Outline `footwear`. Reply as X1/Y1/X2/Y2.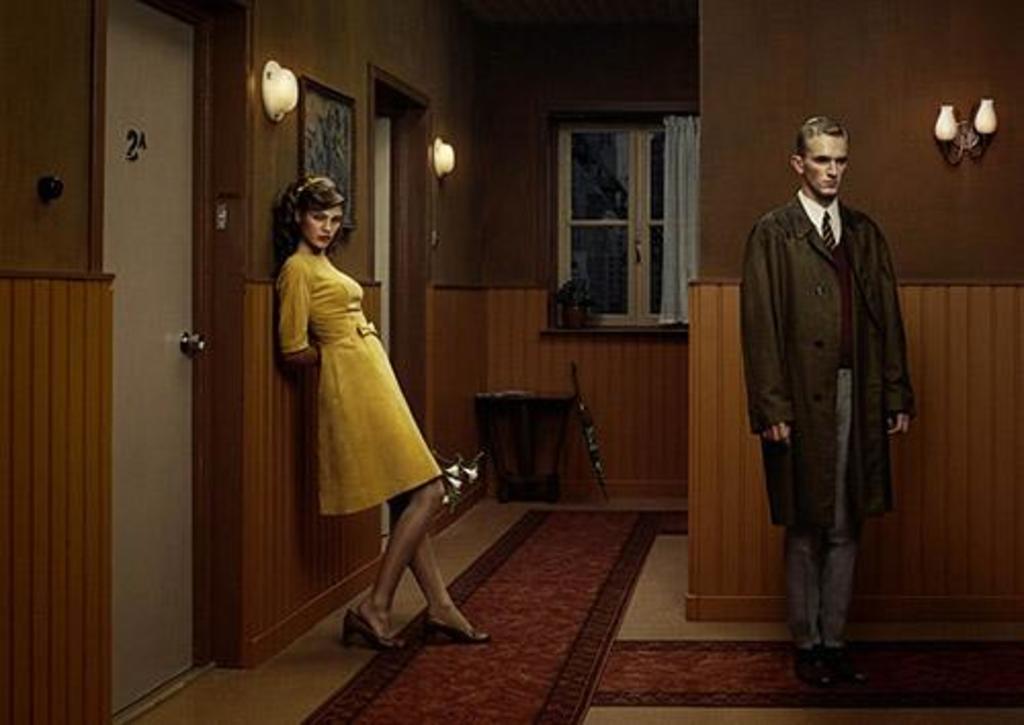
418/610/504/653.
